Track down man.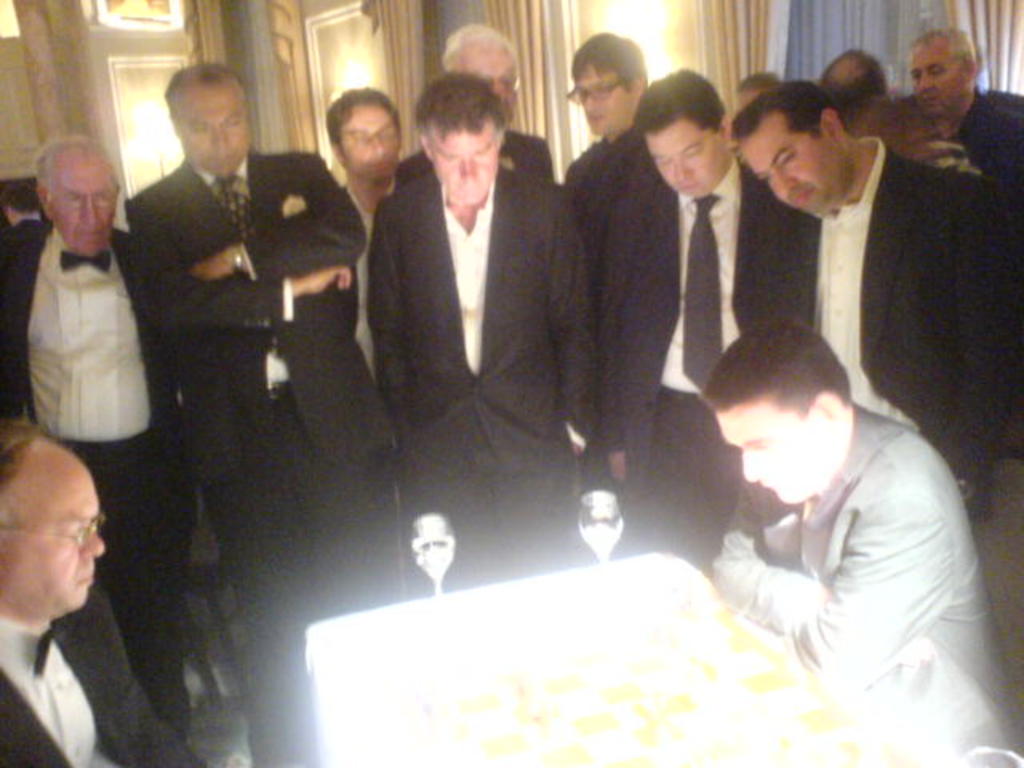
Tracked to (x1=709, y1=93, x2=1005, y2=611).
